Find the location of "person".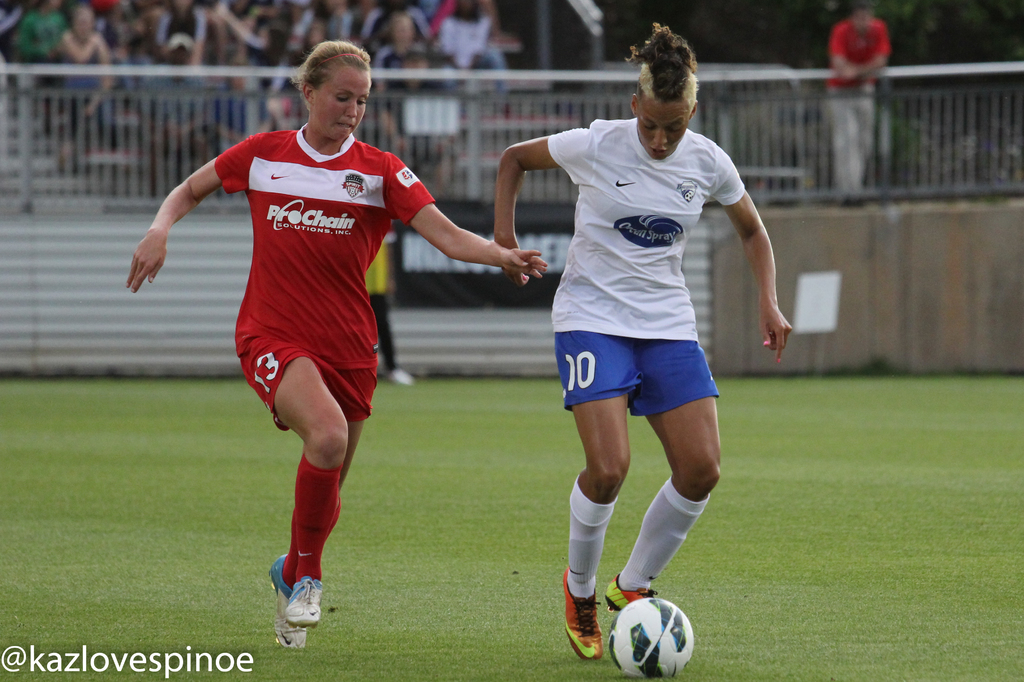
Location: {"left": 824, "top": 0, "right": 891, "bottom": 208}.
